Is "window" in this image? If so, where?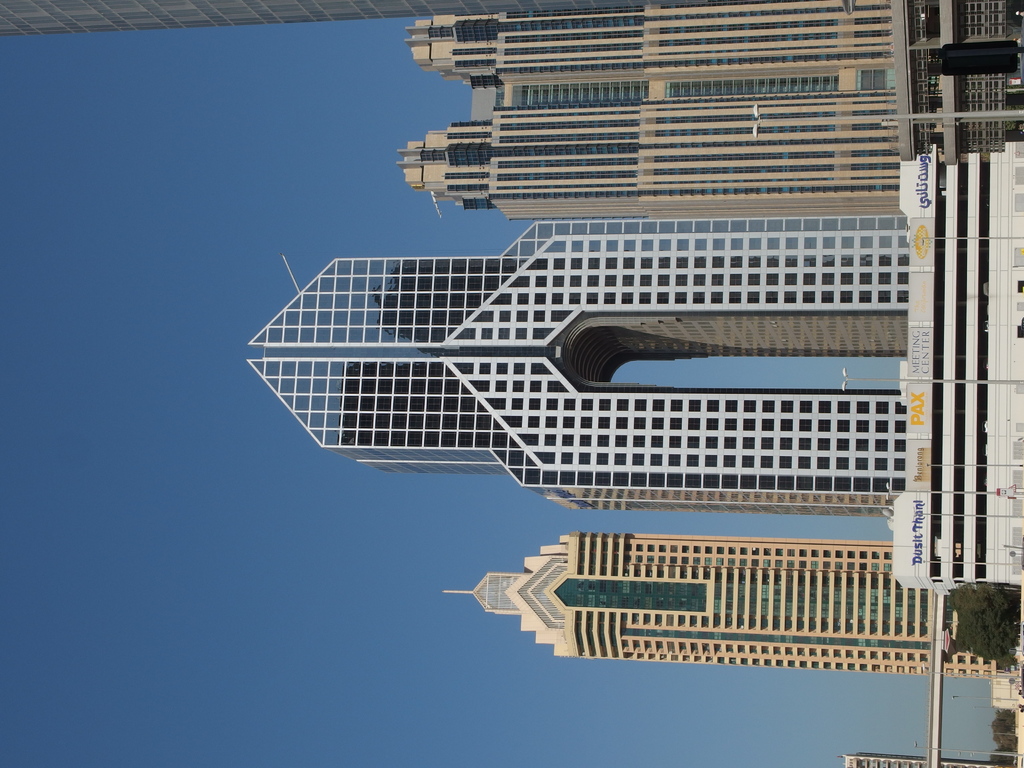
Yes, at {"x1": 454, "y1": 328, "x2": 475, "y2": 339}.
